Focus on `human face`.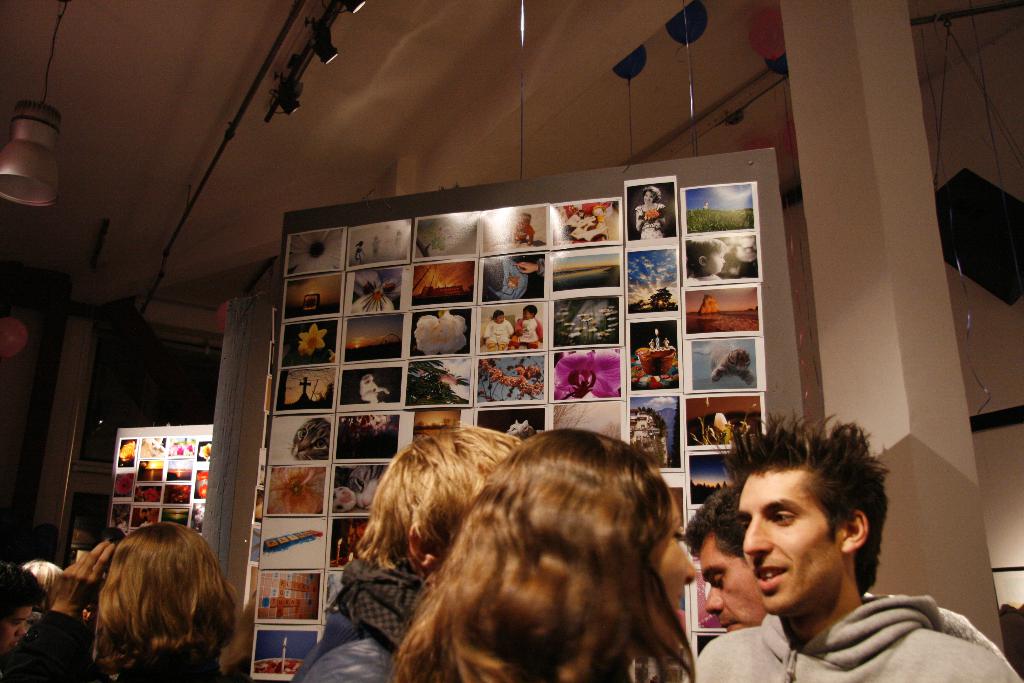
Focused at [x1=708, y1=253, x2=726, y2=276].
